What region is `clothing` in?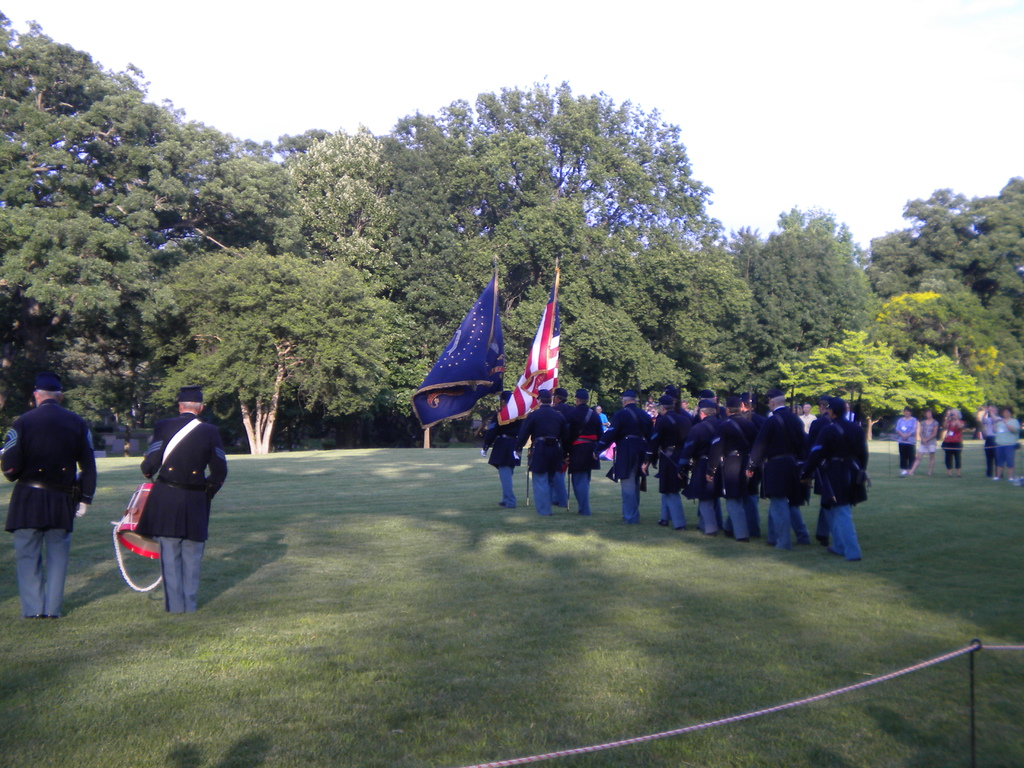
(left=768, top=491, right=800, bottom=547).
